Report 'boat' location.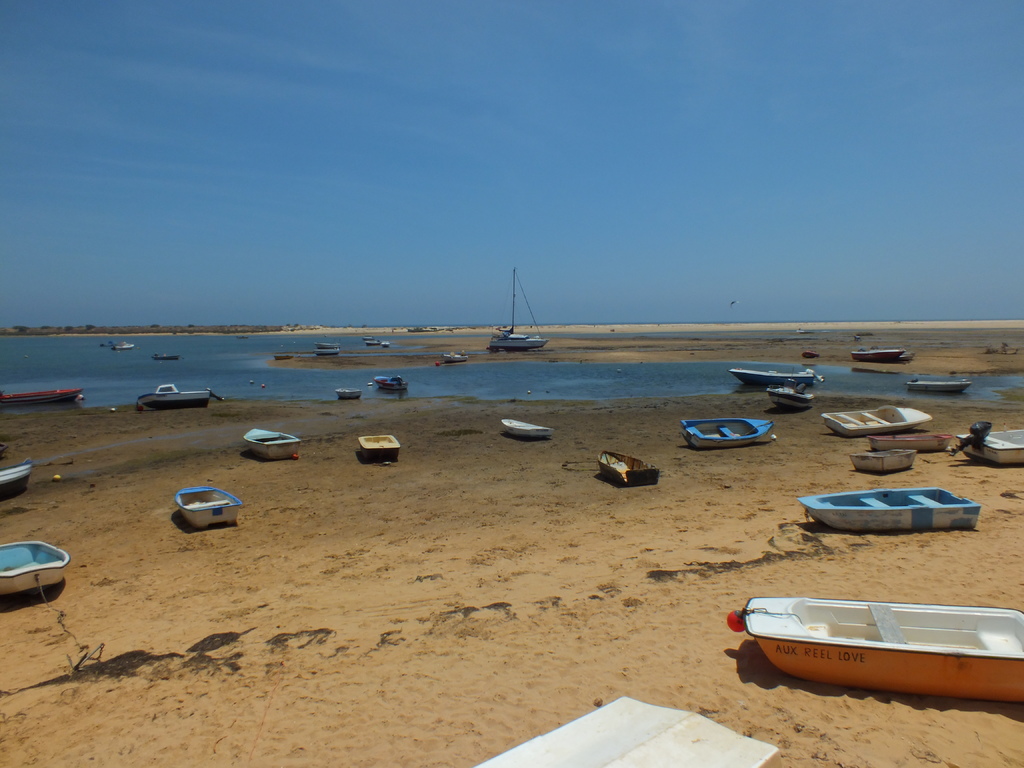
Report: bbox(905, 380, 973, 390).
